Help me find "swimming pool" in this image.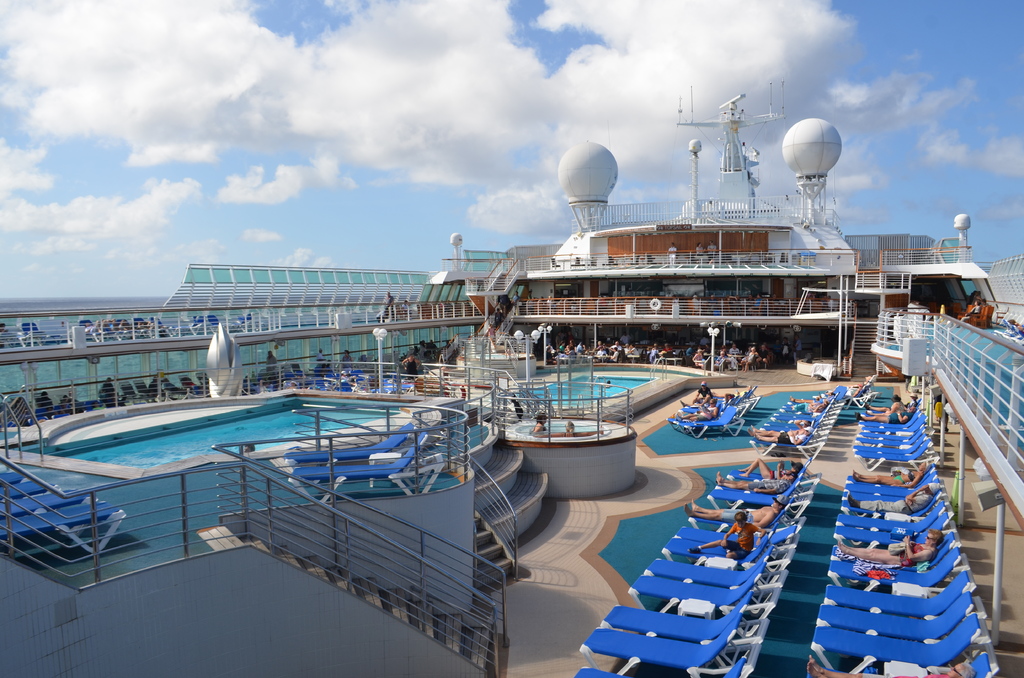
Found it: detection(0, 388, 463, 480).
